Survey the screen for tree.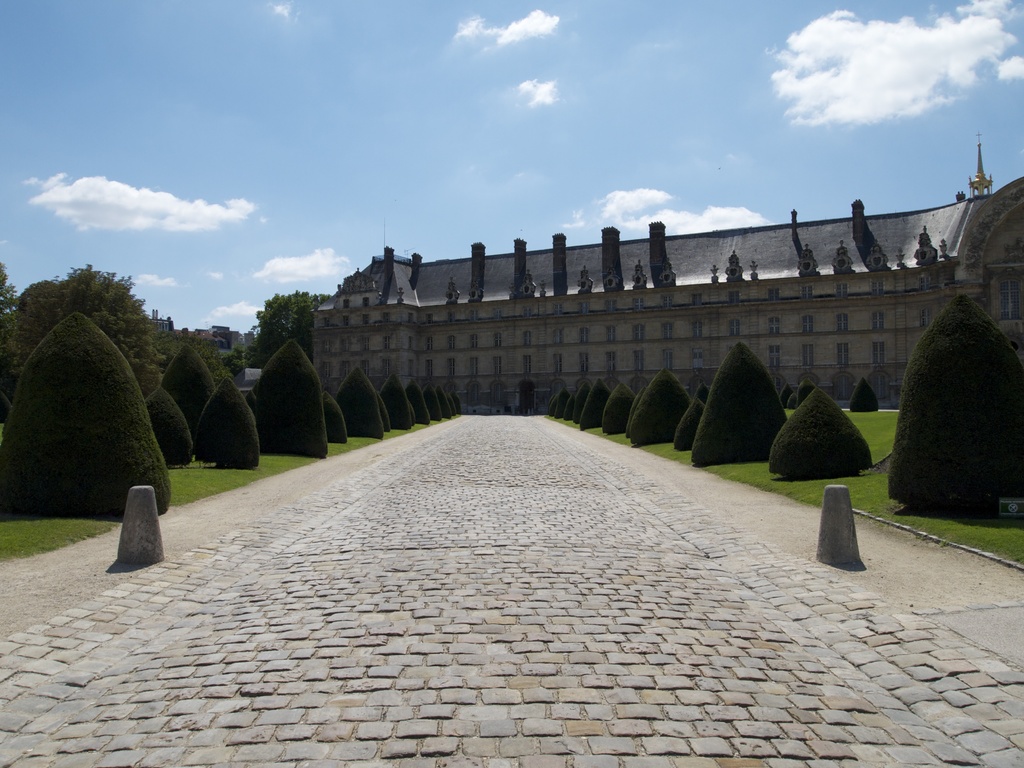
Survey found: 141,384,196,472.
